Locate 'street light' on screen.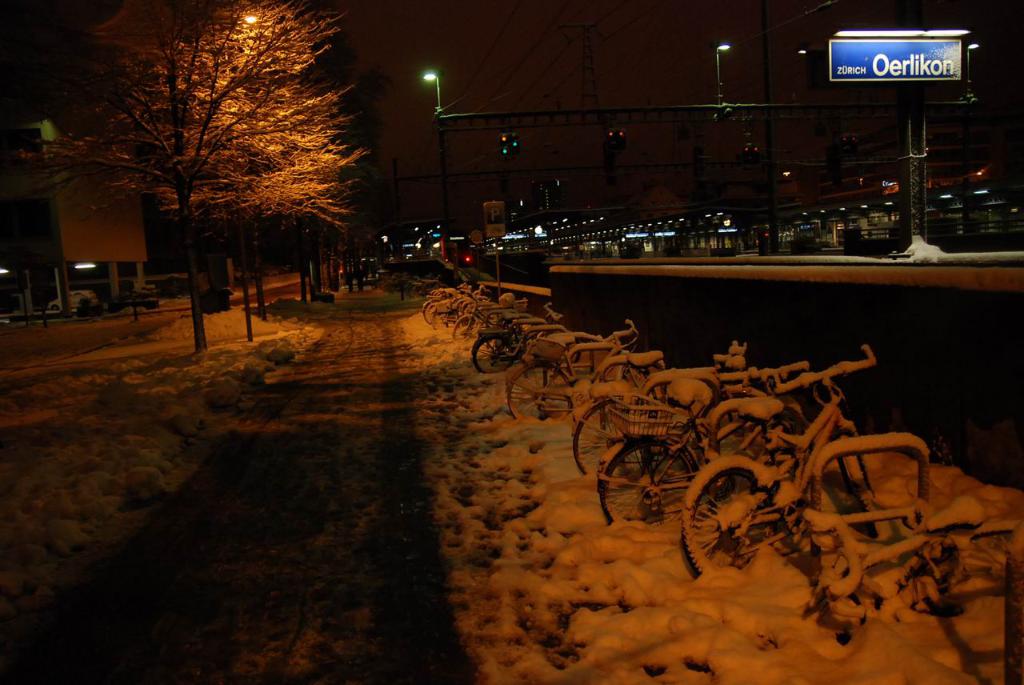
On screen at BBox(714, 38, 737, 107).
